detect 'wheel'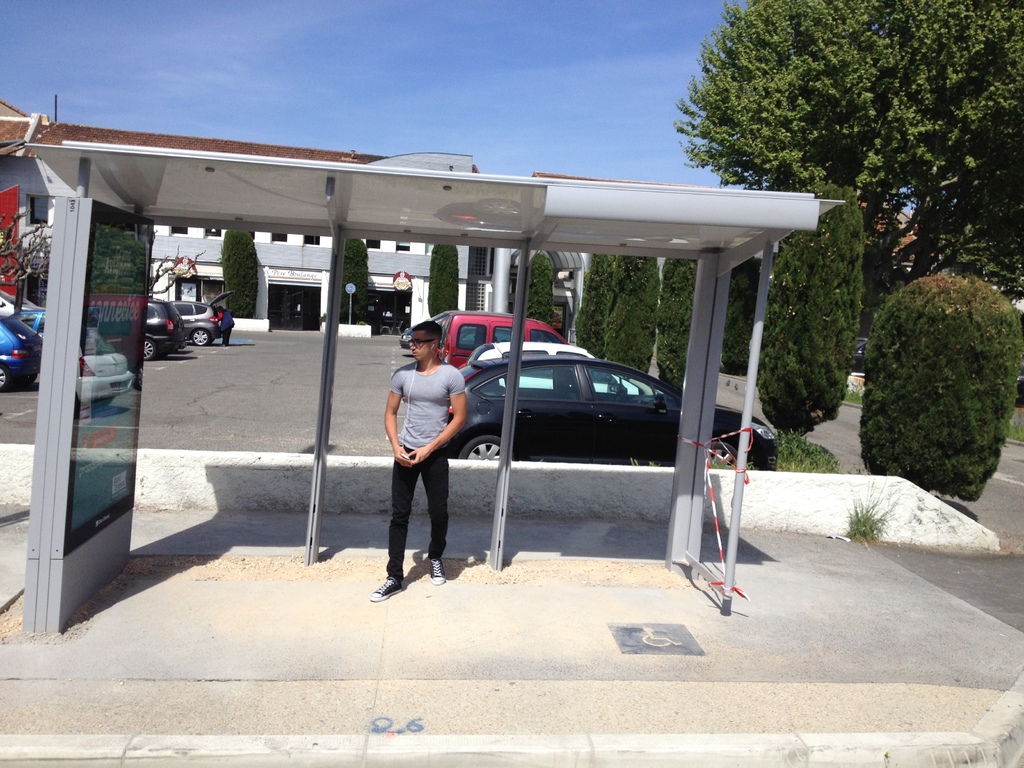
[left=143, top=337, right=157, bottom=362]
